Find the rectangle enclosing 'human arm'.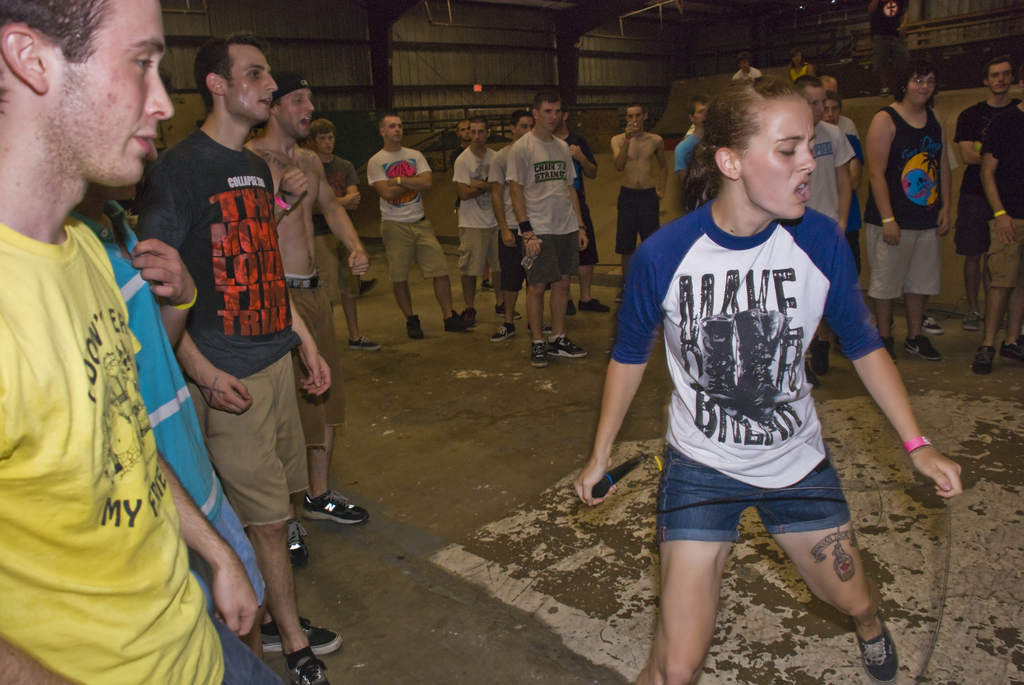
487 152 524 248.
